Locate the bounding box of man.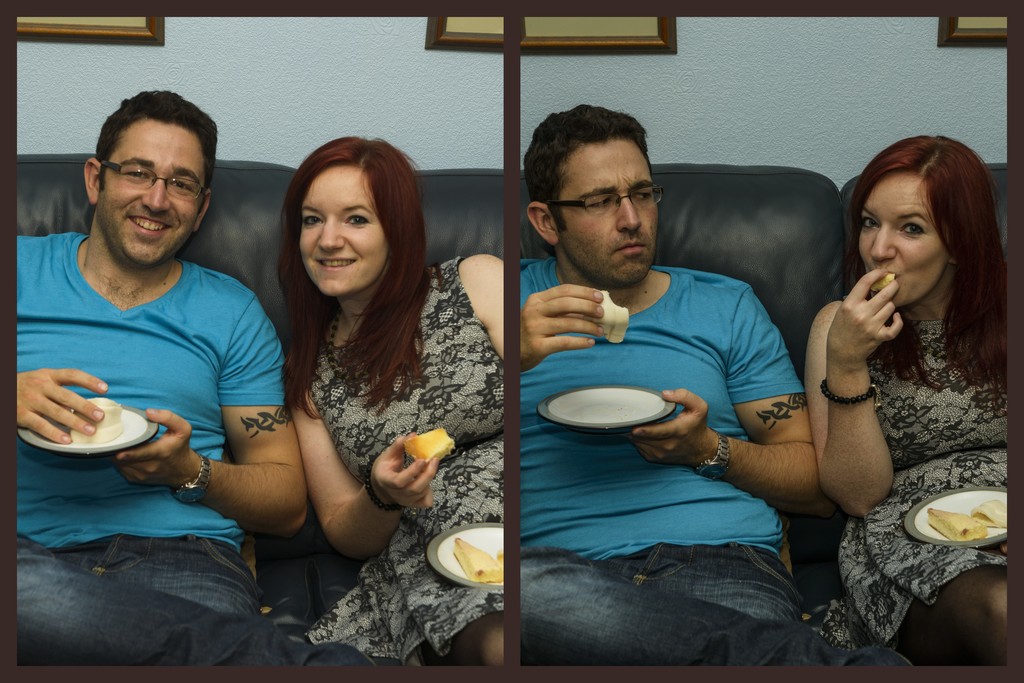
Bounding box: Rect(12, 89, 401, 671).
